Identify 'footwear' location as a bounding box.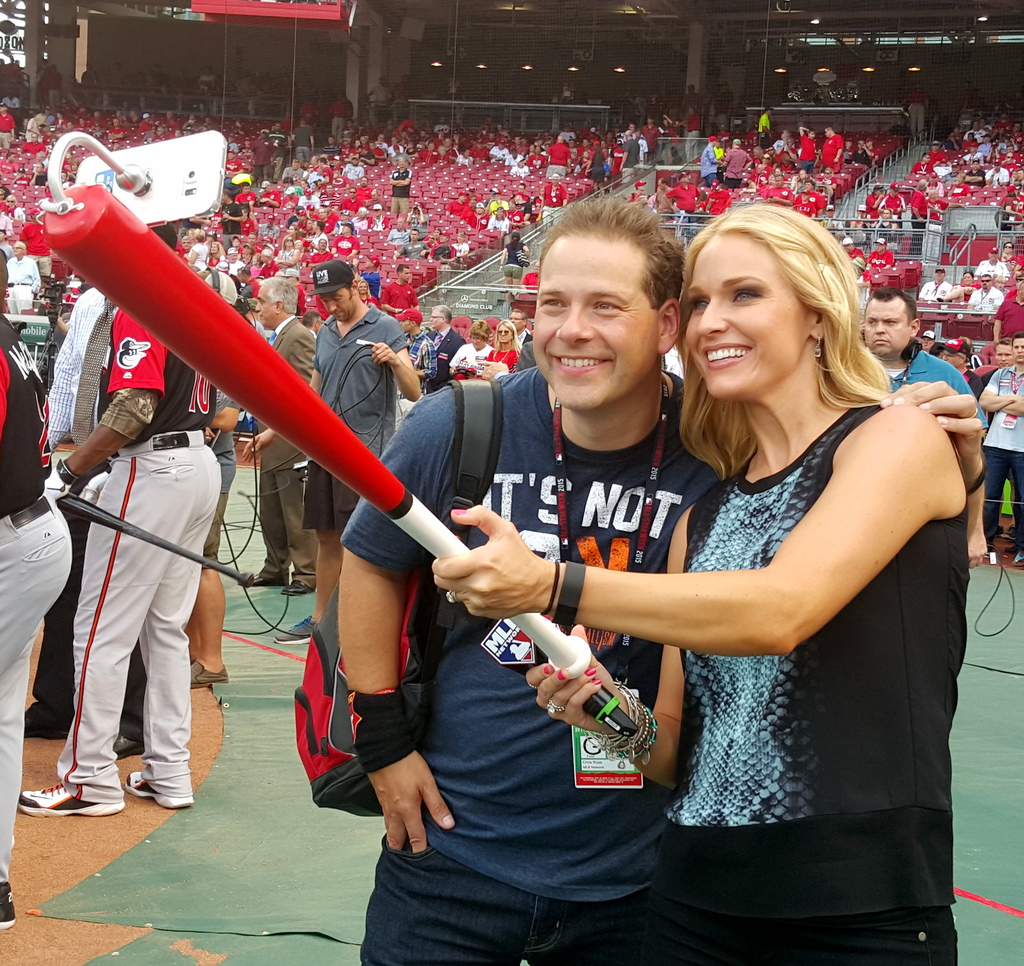
crop(24, 712, 68, 740).
